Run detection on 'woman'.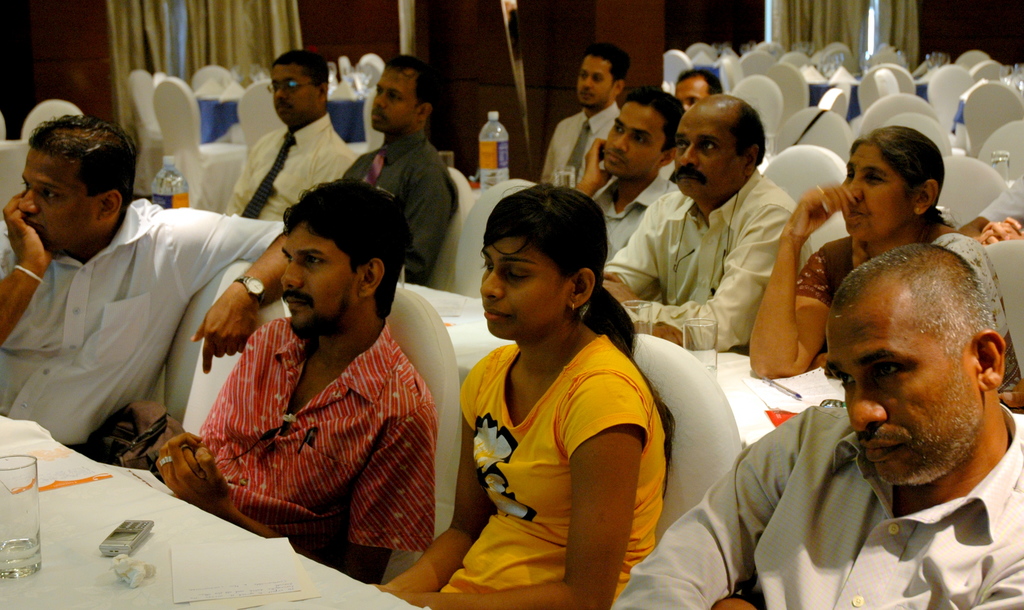
Result: crop(749, 124, 962, 379).
